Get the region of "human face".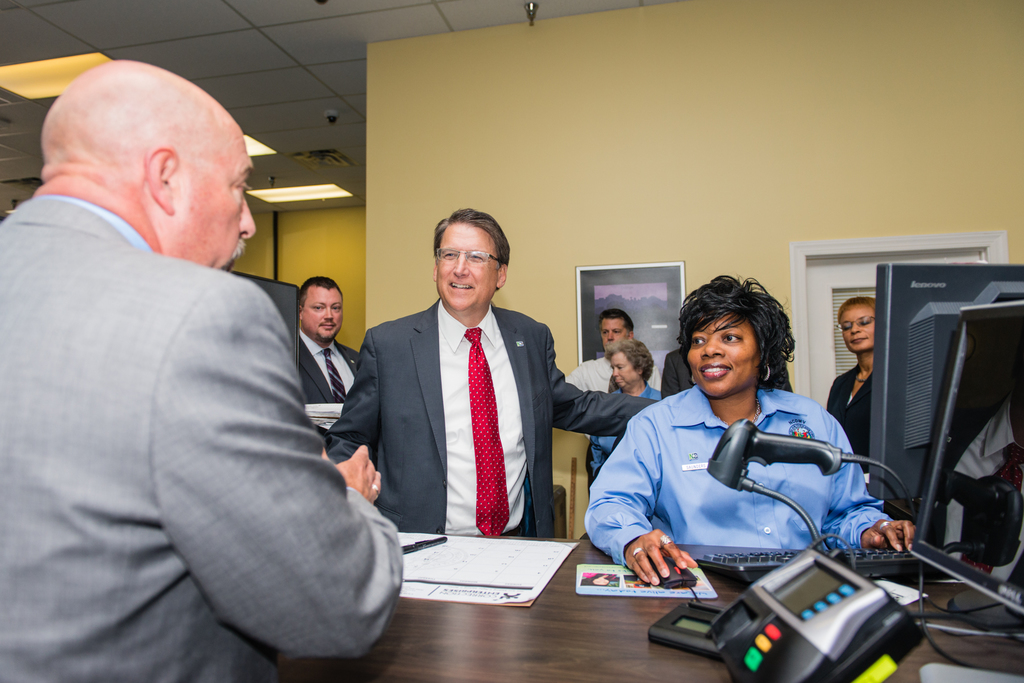
840/300/876/351.
